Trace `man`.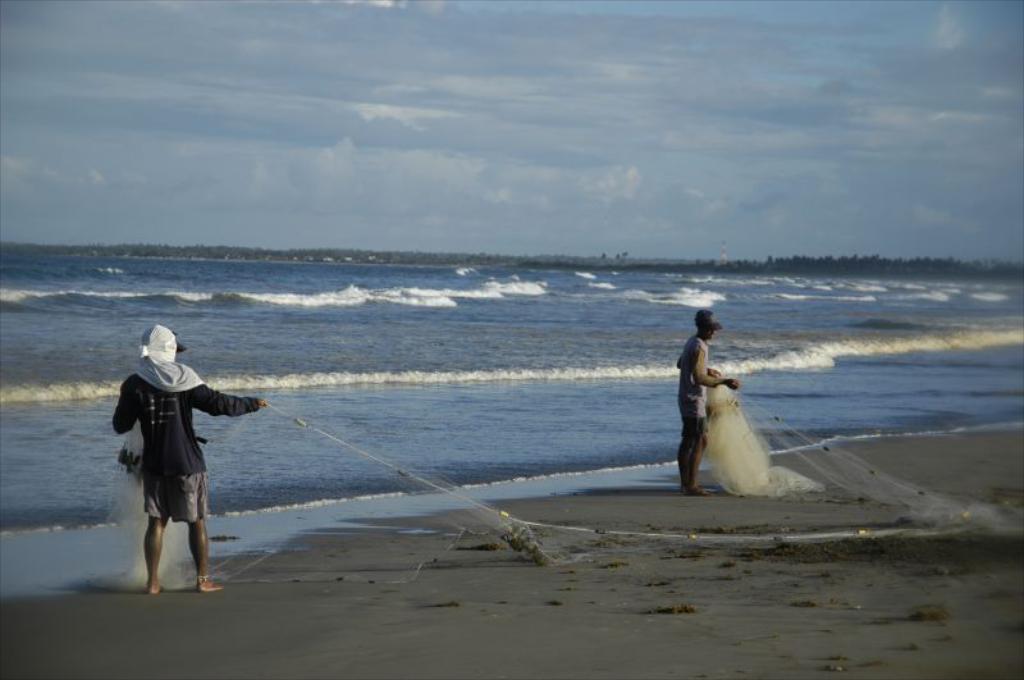
Traced to box(106, 321, 255, 595).
